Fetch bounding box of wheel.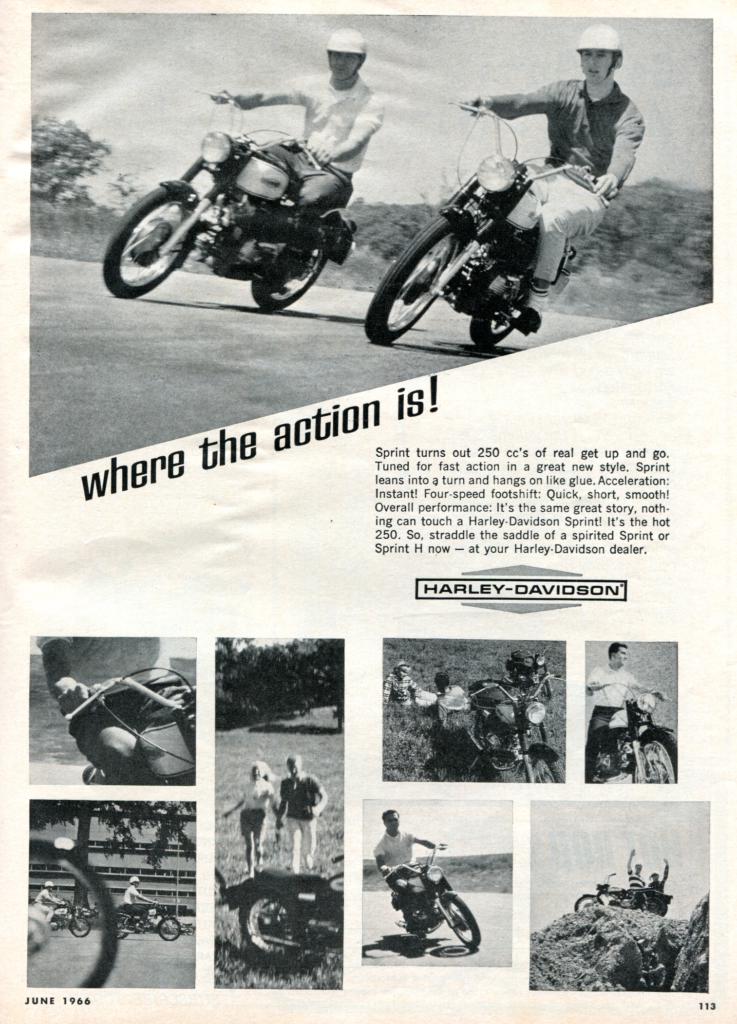
Bbox: bbox=[576, 897, 599, 911].
